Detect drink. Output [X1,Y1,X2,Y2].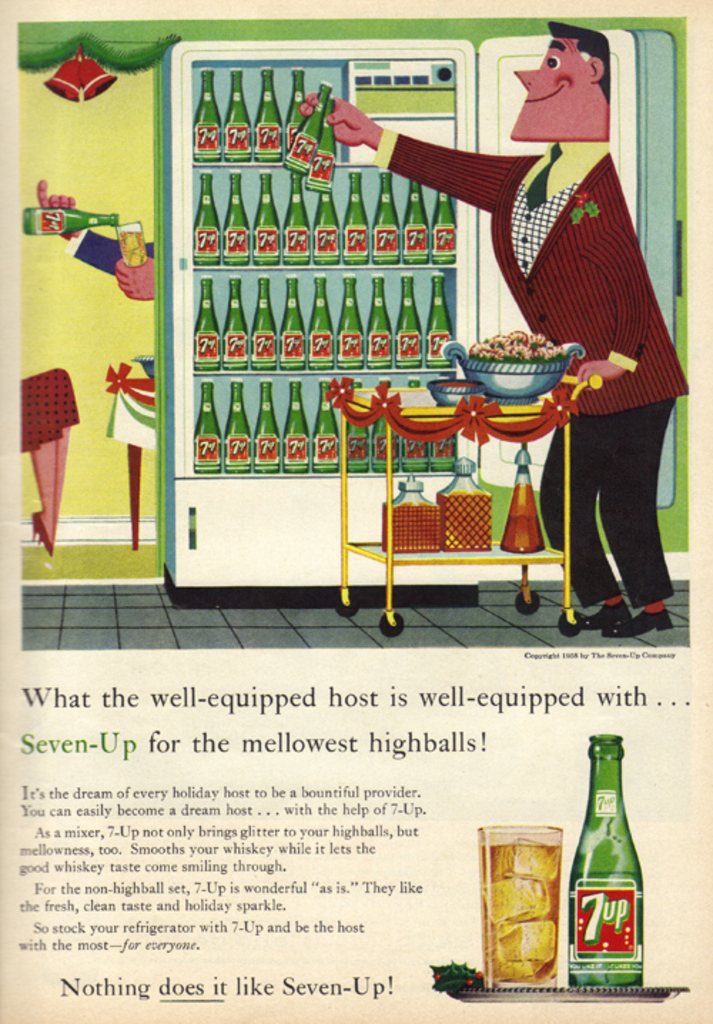
[402,175,426,267].
